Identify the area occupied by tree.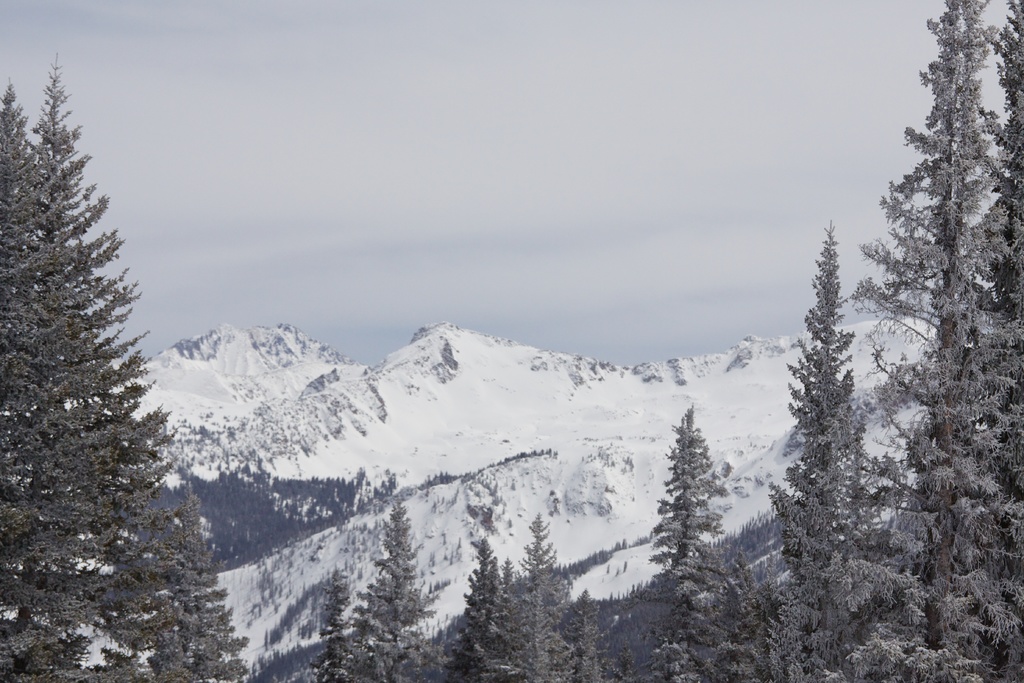
Area: box(501, 510, 566, 682).
